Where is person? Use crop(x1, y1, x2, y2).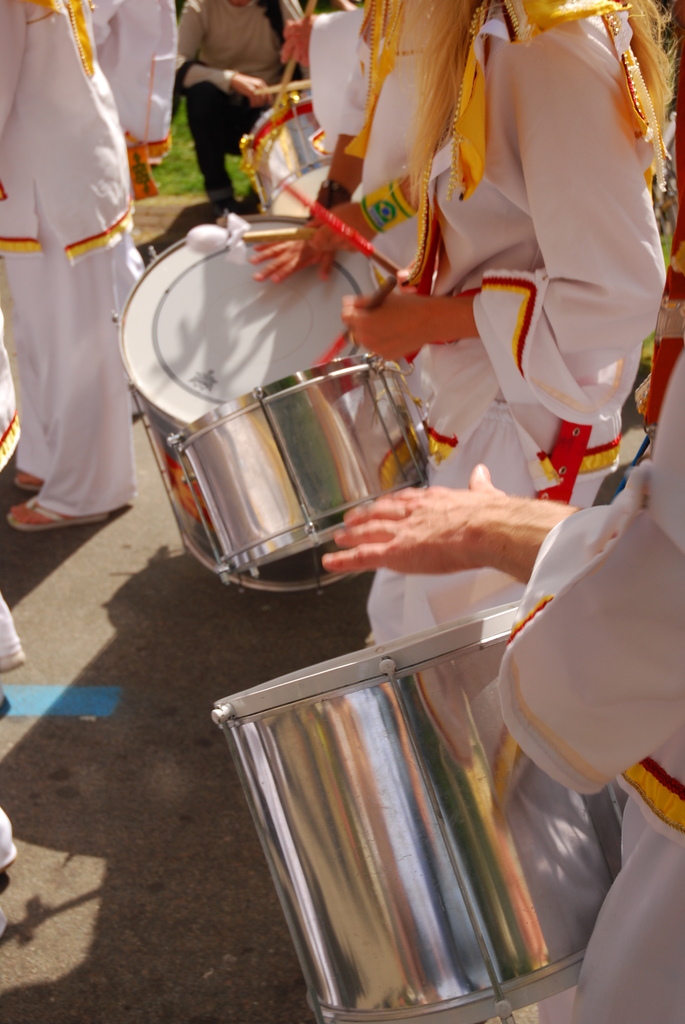
crop(319, 259, 684, 1023).
